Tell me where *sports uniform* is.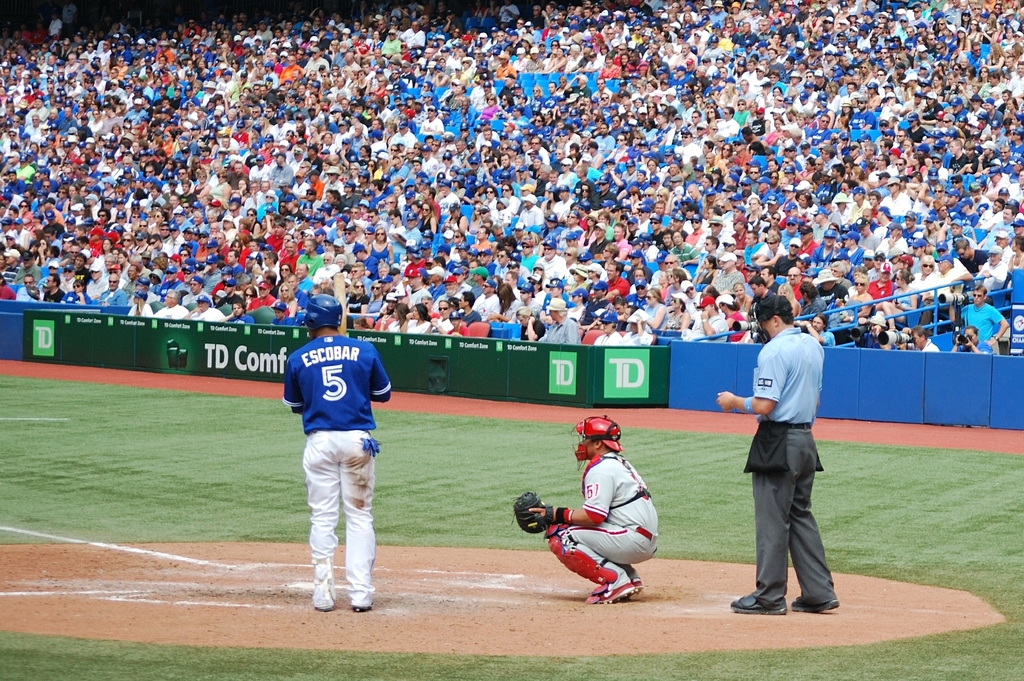
*sports uniform* is at (729,326,835,611).
